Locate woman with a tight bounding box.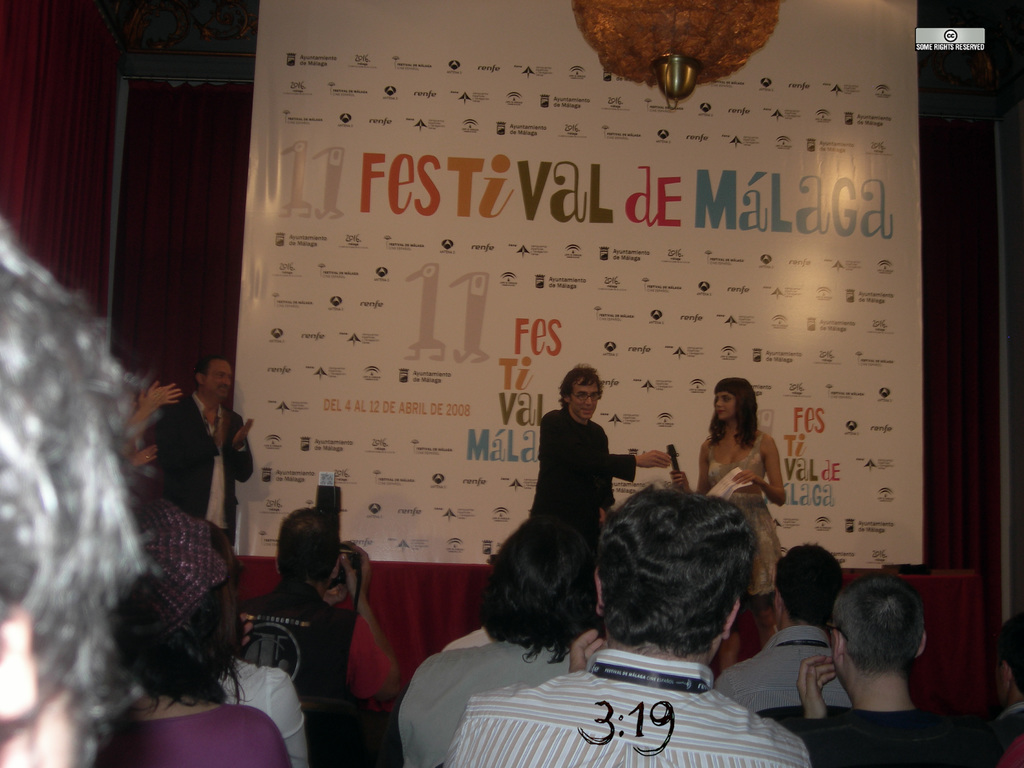
<bbox>666, 378, 790, 668</bbox>.
